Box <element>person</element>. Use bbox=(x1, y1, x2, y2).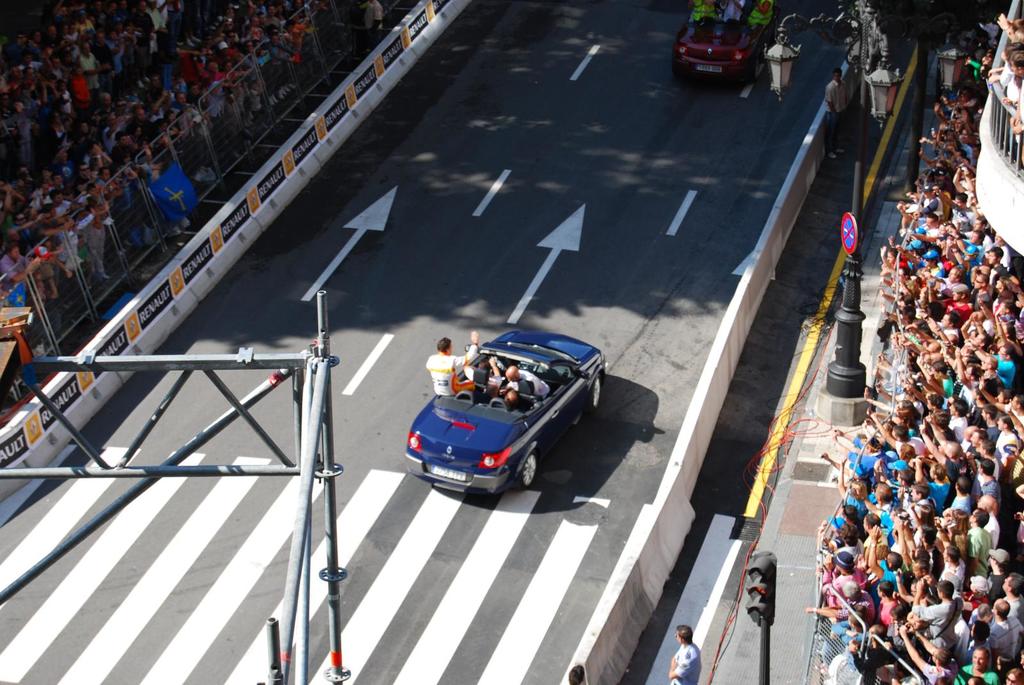
bbox=(667, 630, 701, 684).
